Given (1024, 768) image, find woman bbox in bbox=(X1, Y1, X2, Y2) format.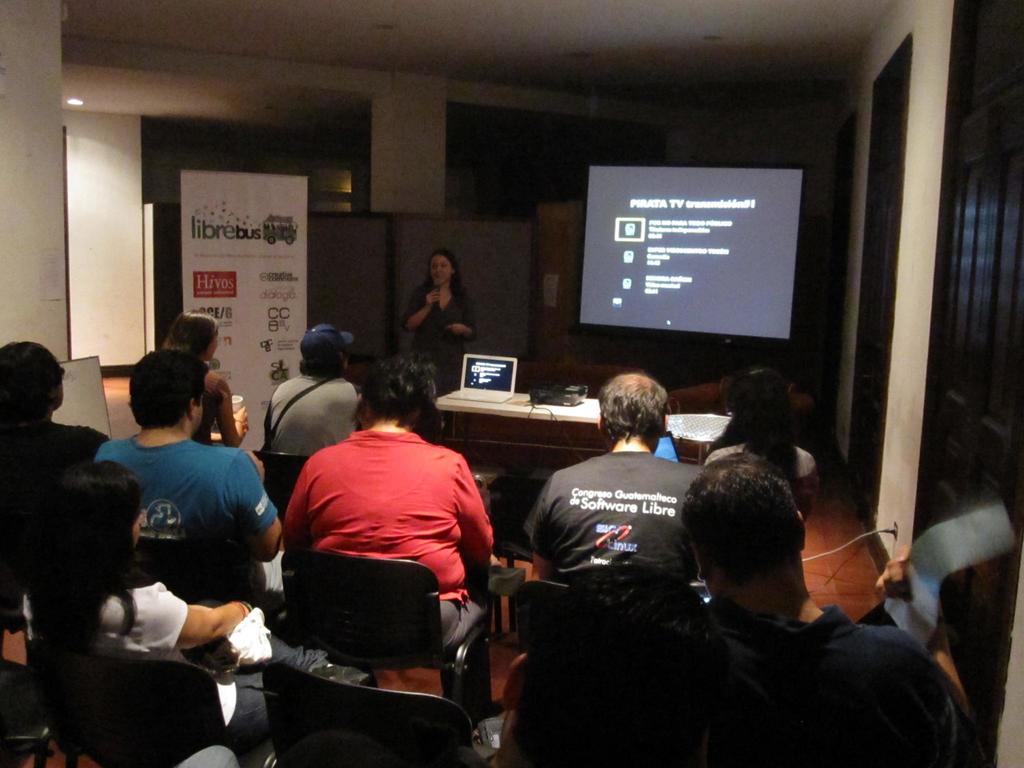
bbox=(157, 309, 250, 451).
